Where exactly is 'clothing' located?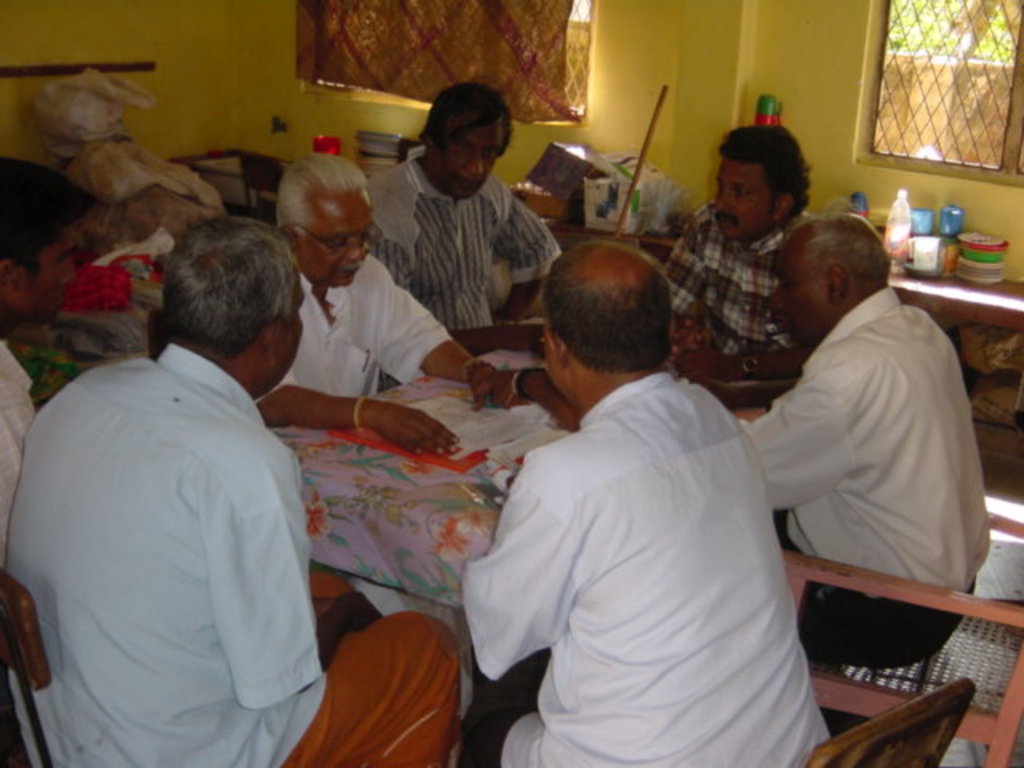
Its bounding box is <box>736,280,990,661</box>.
